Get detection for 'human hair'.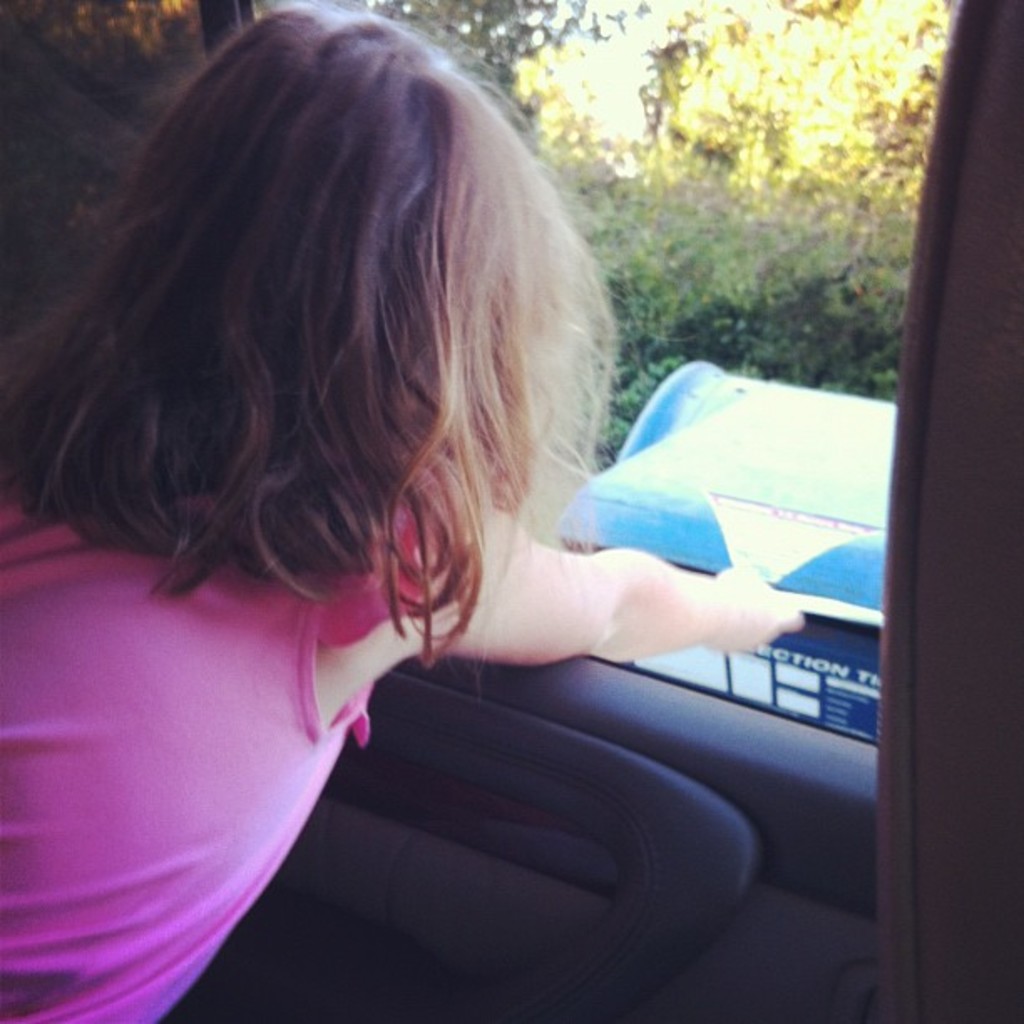
Detection: [x1=18, y1=15, x2=632, y2=681].
